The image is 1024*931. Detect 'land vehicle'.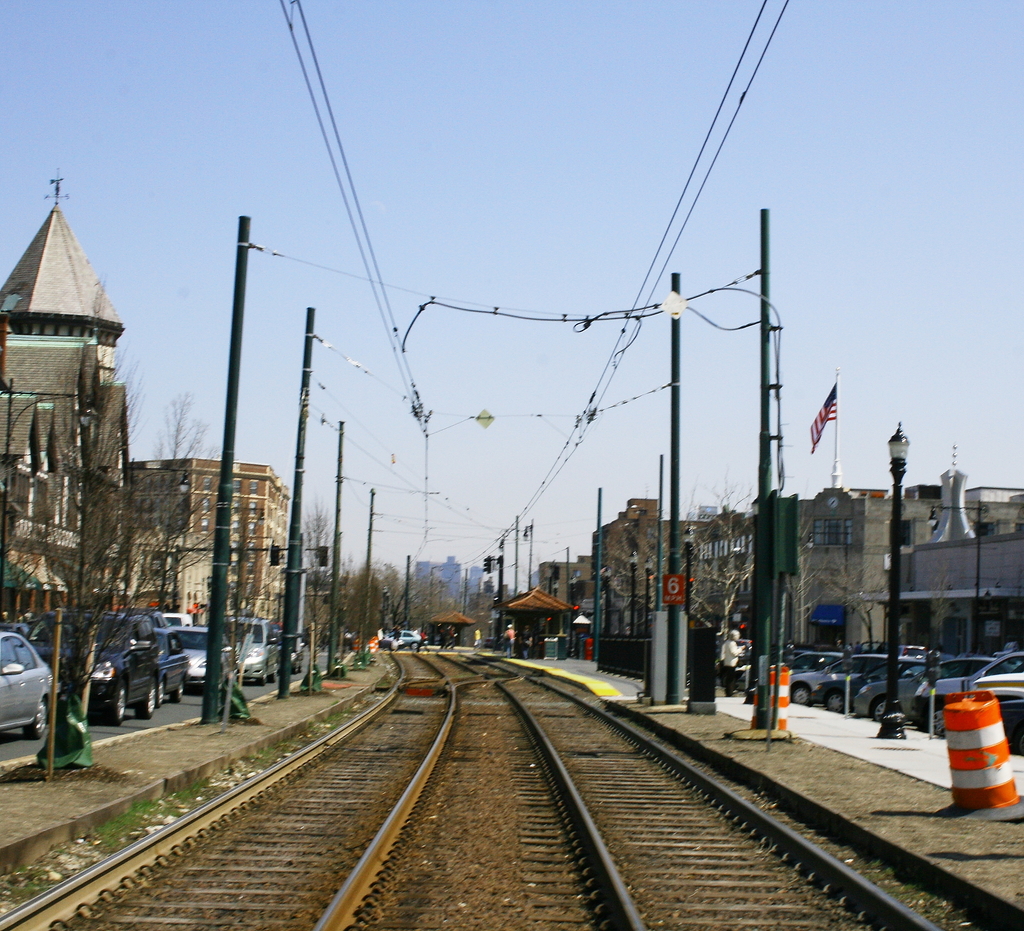
Detection: {"left": 0, "top": 625, "right": 58, "bottom": 736}.
